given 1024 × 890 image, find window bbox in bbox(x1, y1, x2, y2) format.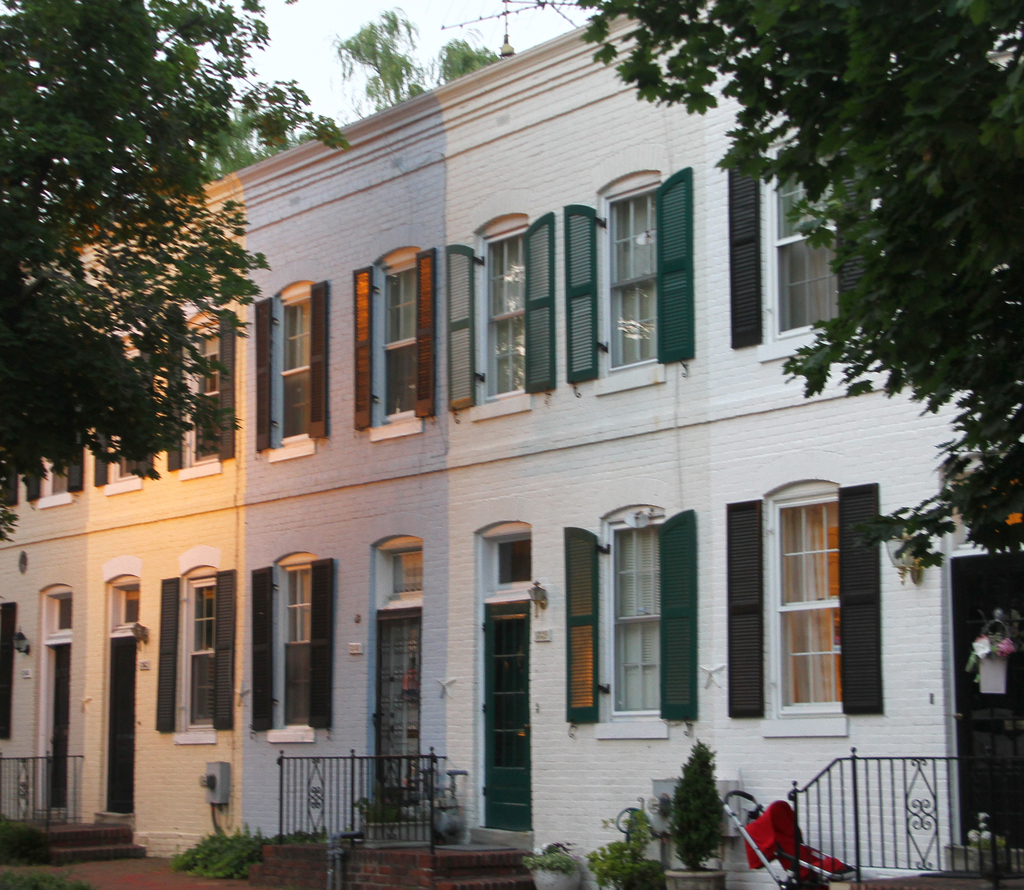
bbox(551, 499, 691, 740).
